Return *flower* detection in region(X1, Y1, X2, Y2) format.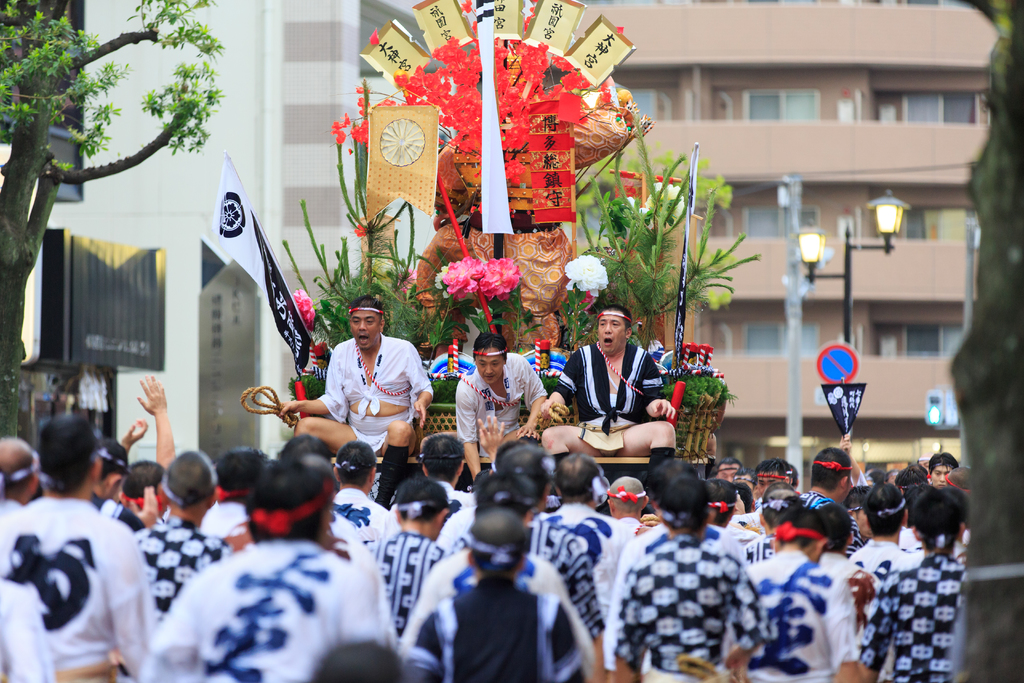
region(560, 251, 610, 293).
